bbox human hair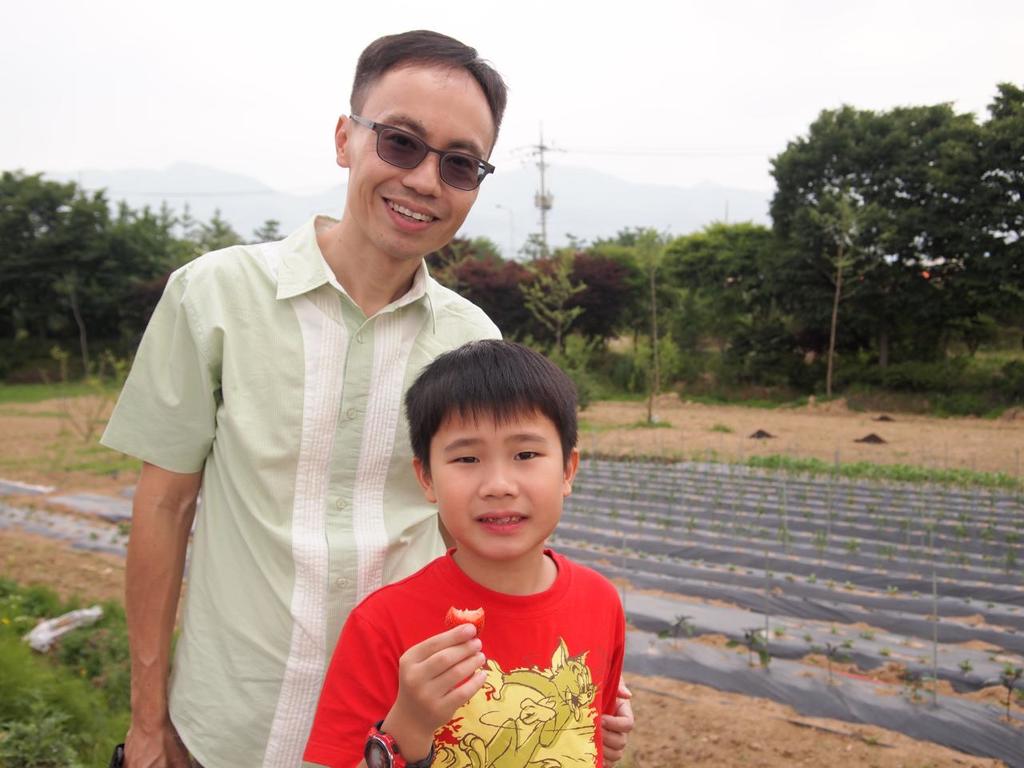
left=403, top=340, right=577, bottom=469
